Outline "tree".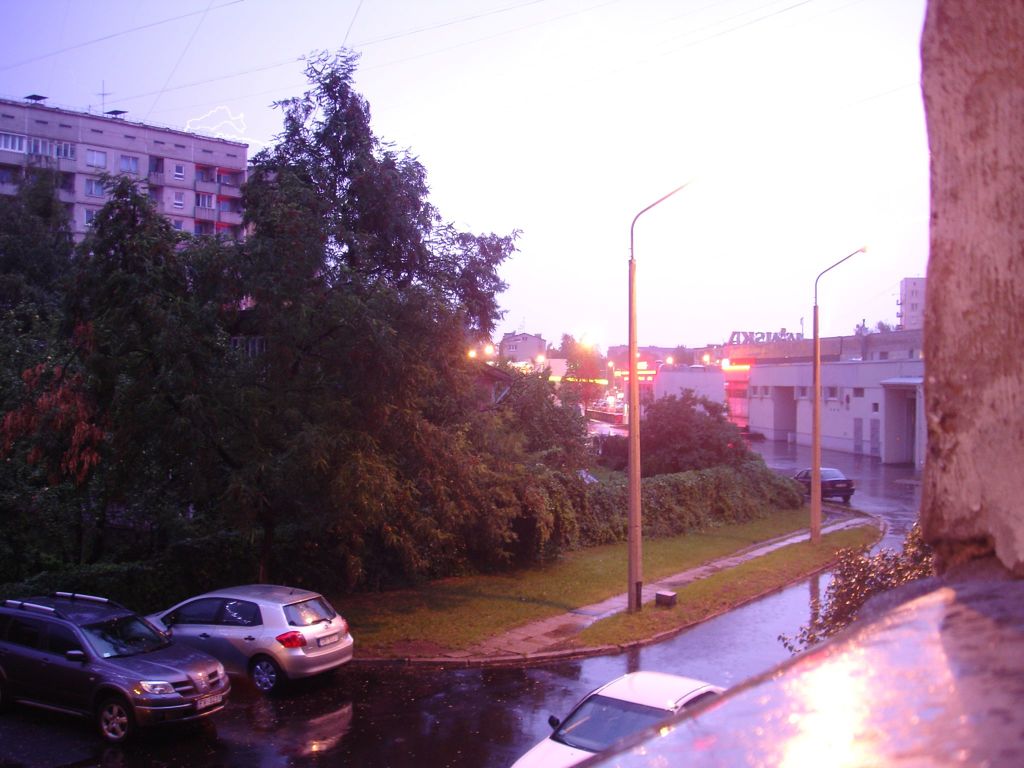
Outline: [x1=596, y1=388, x2=752, y2=479].
